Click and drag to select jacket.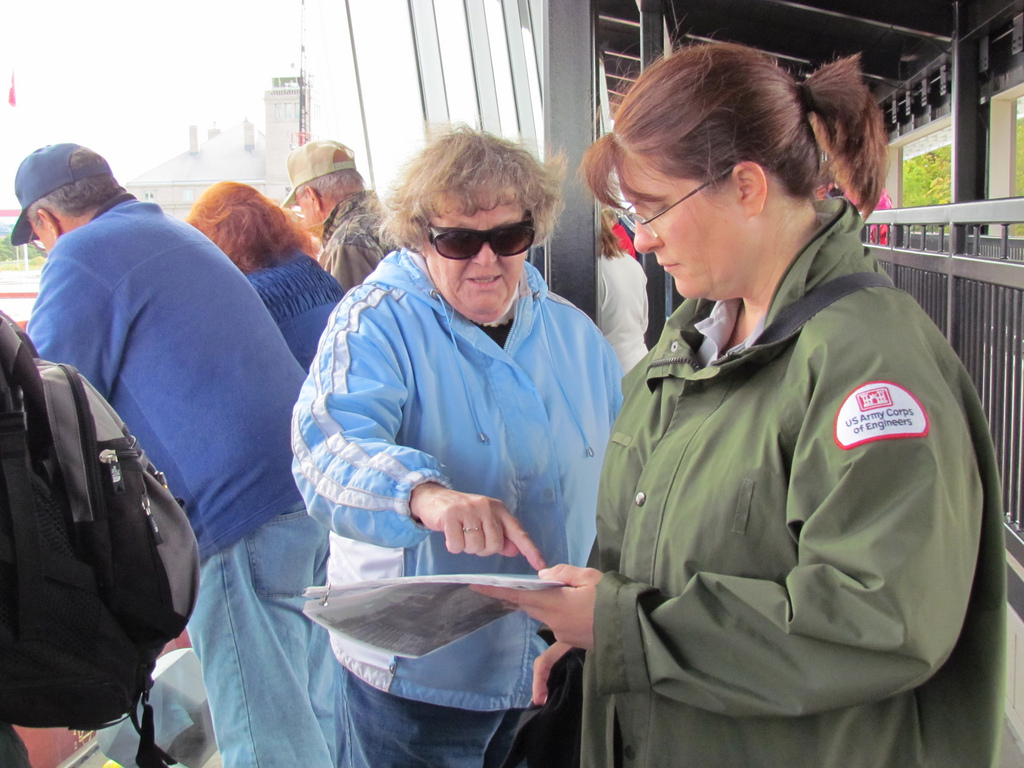
Selection: x1=293 y1=247 x2=629 y2=711.
